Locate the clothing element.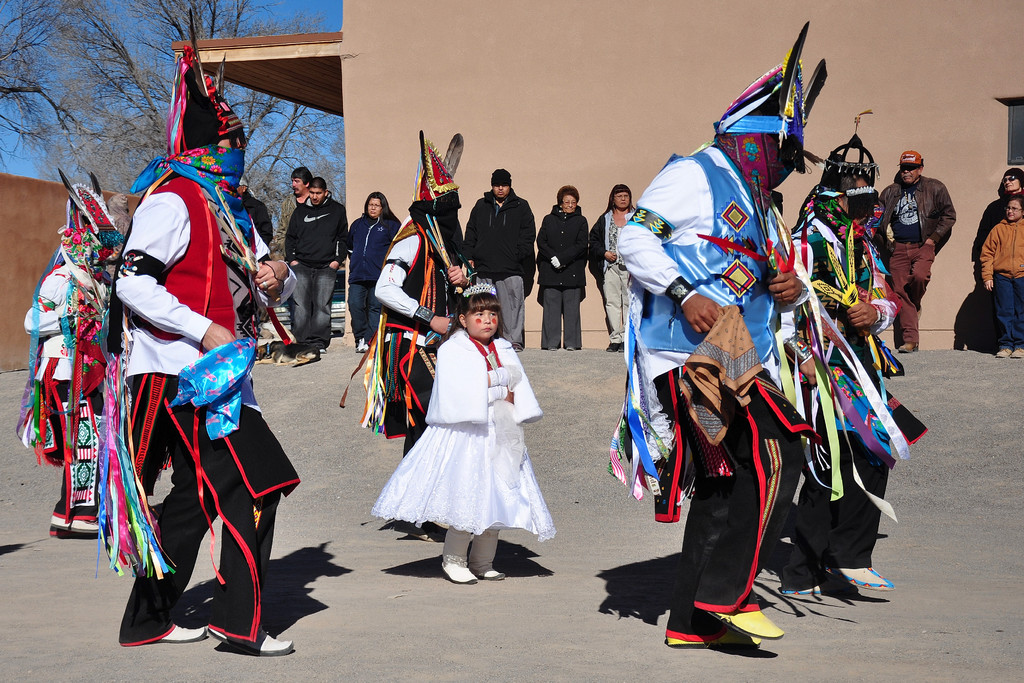
Element bbox: 975/195/1011/324.
